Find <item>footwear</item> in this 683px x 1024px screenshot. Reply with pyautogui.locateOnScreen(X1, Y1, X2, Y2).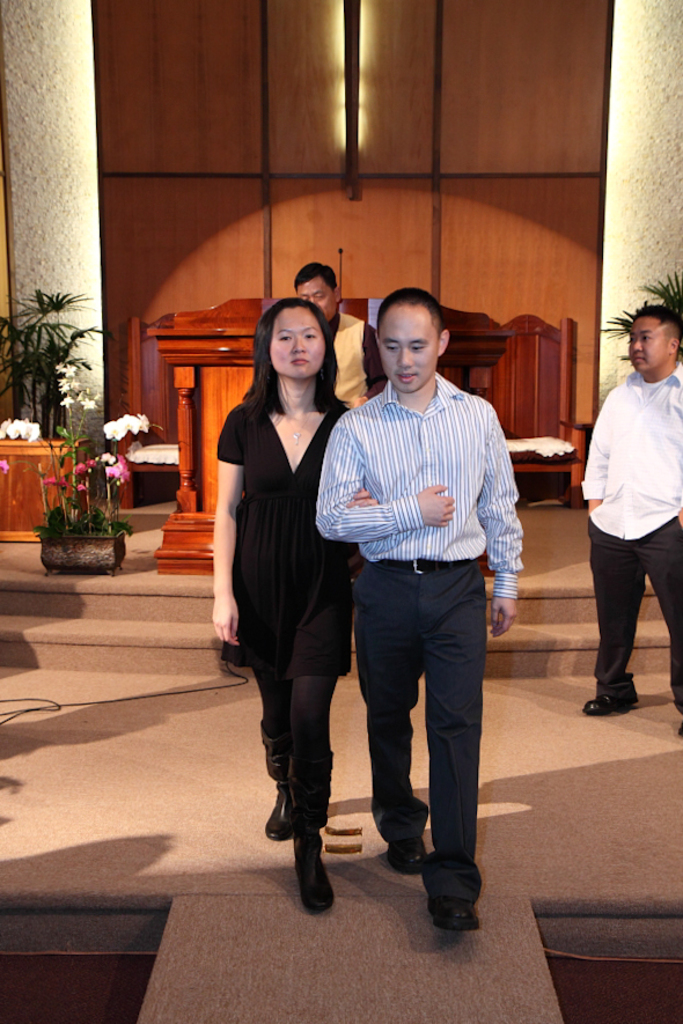
pyautogui.locateOnScreen(425, 897, 478, 933).
